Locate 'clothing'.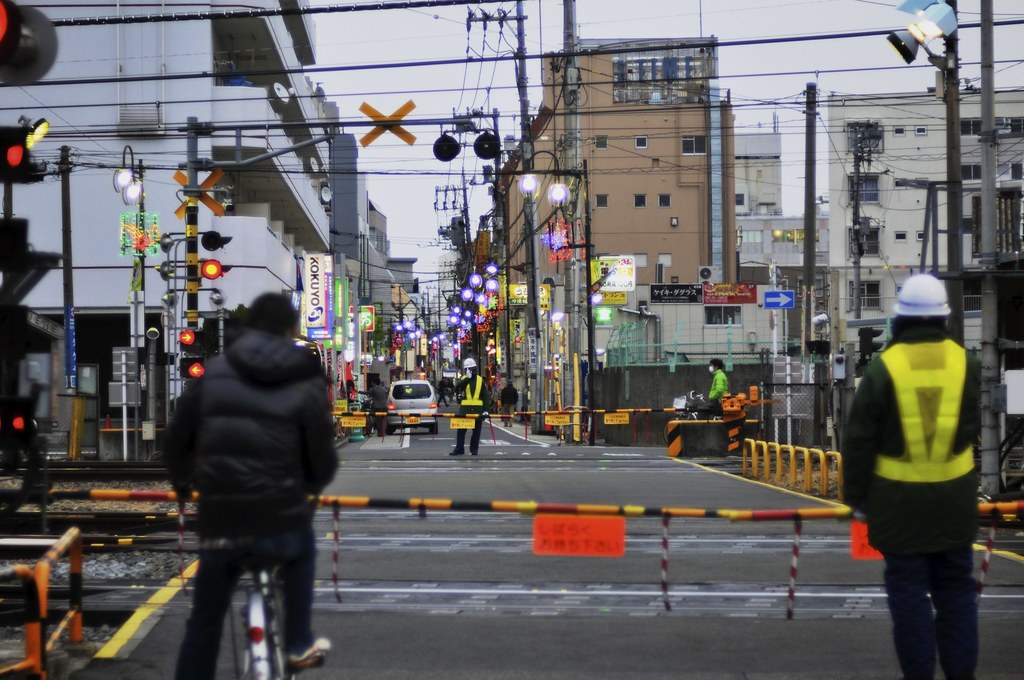
Bounding box: [840, 323, 975, 547].
